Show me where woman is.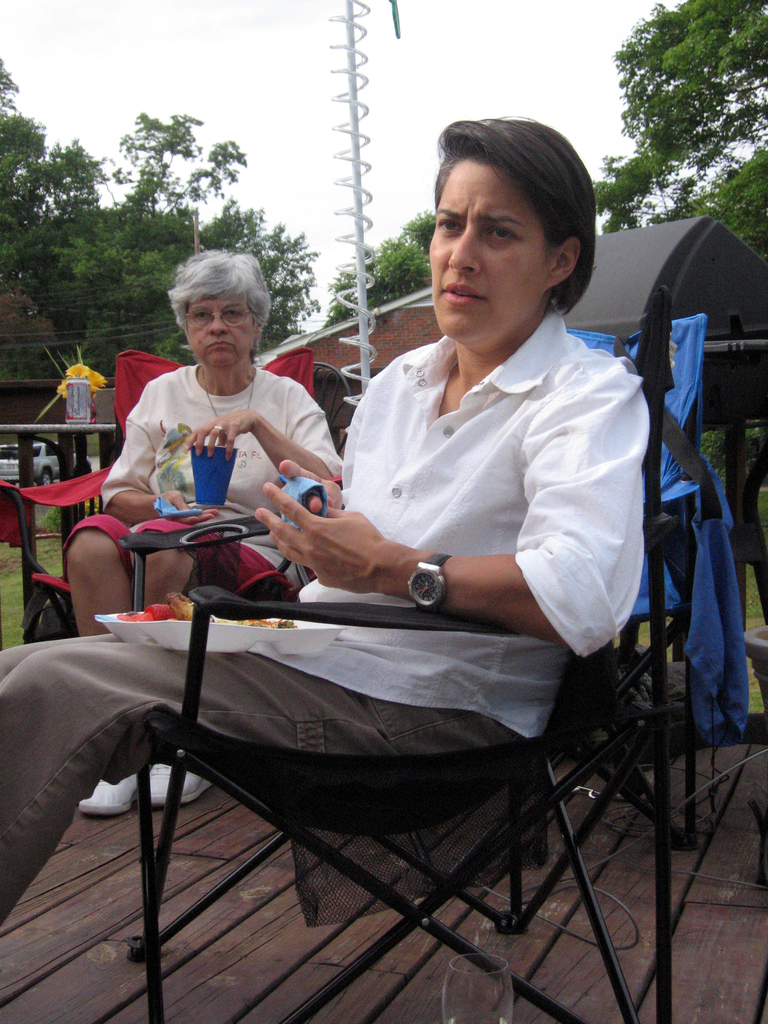
woman is at {"left": 85, "top": 244, "right": 357, "bottom": 644}.
